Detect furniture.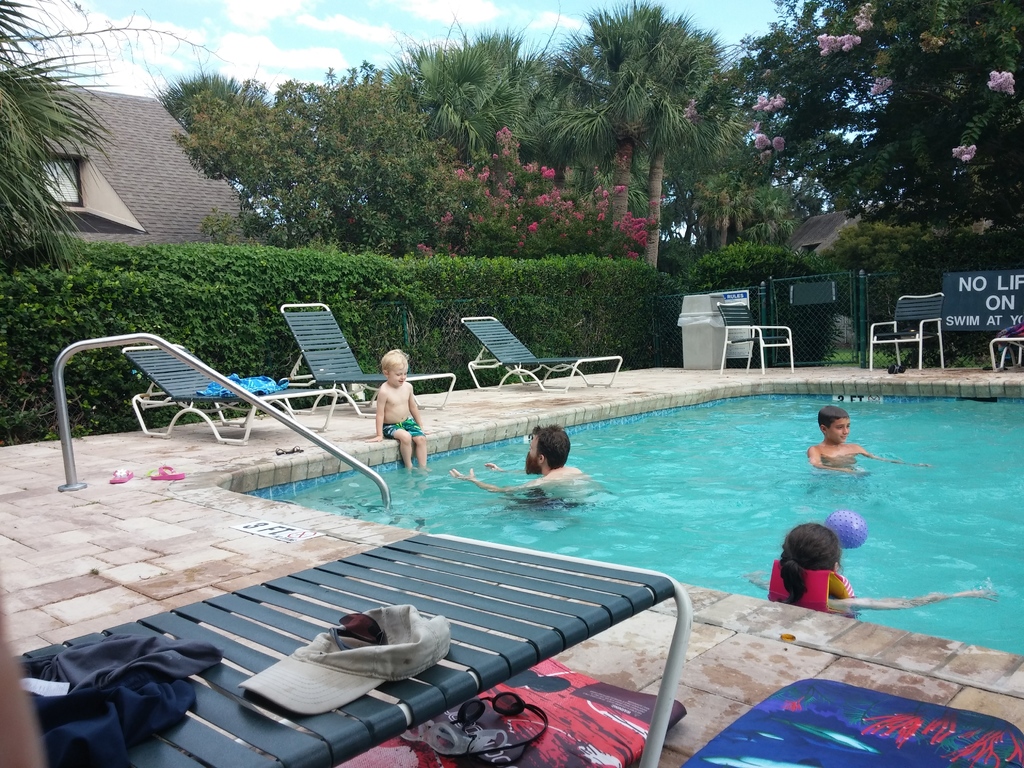
Detected at [left=461, top=314, right=622, bottom=393].
